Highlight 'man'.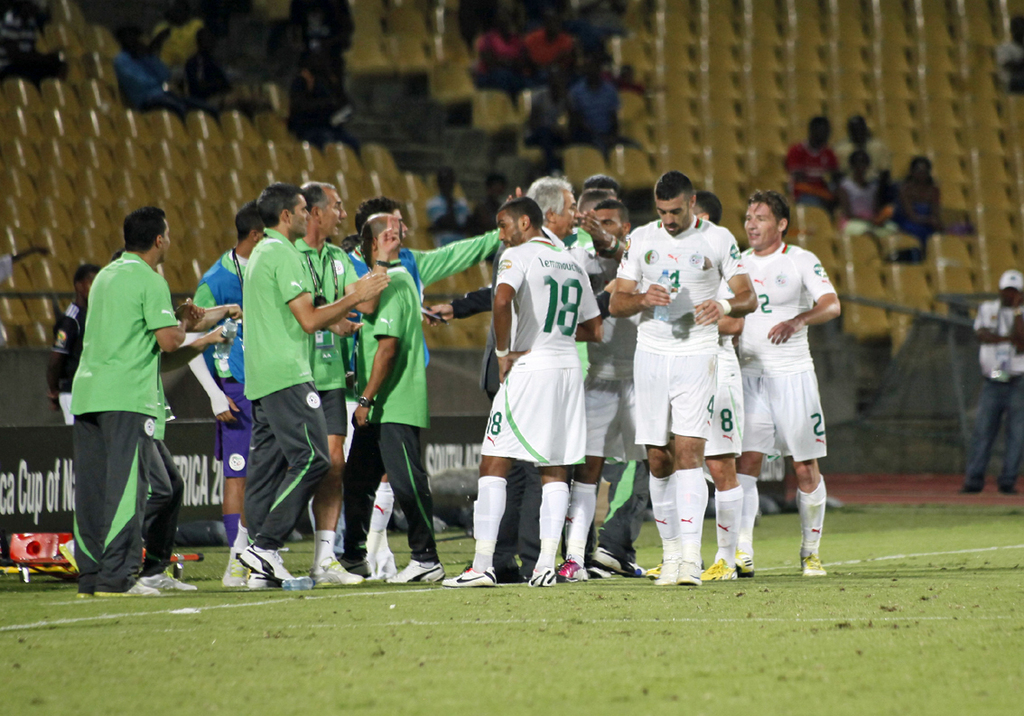
Highlighted region: (left=344, top=209, right=450, bottom=592).
